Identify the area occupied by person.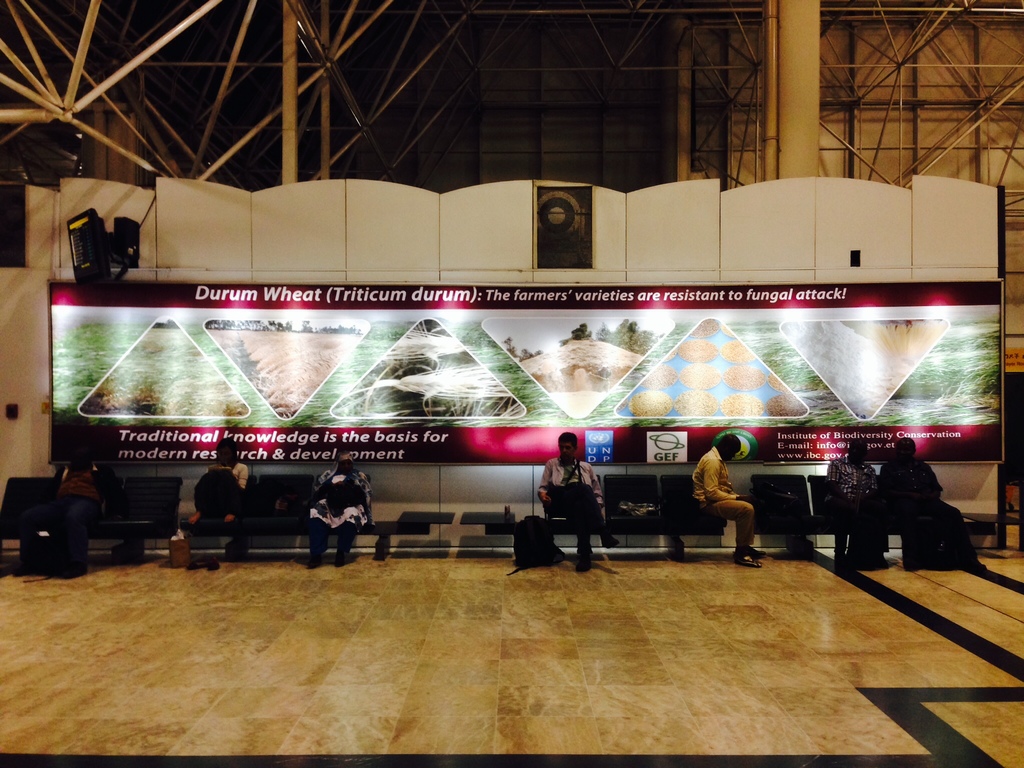
Area: BBox(690, 430, 764, 572).
